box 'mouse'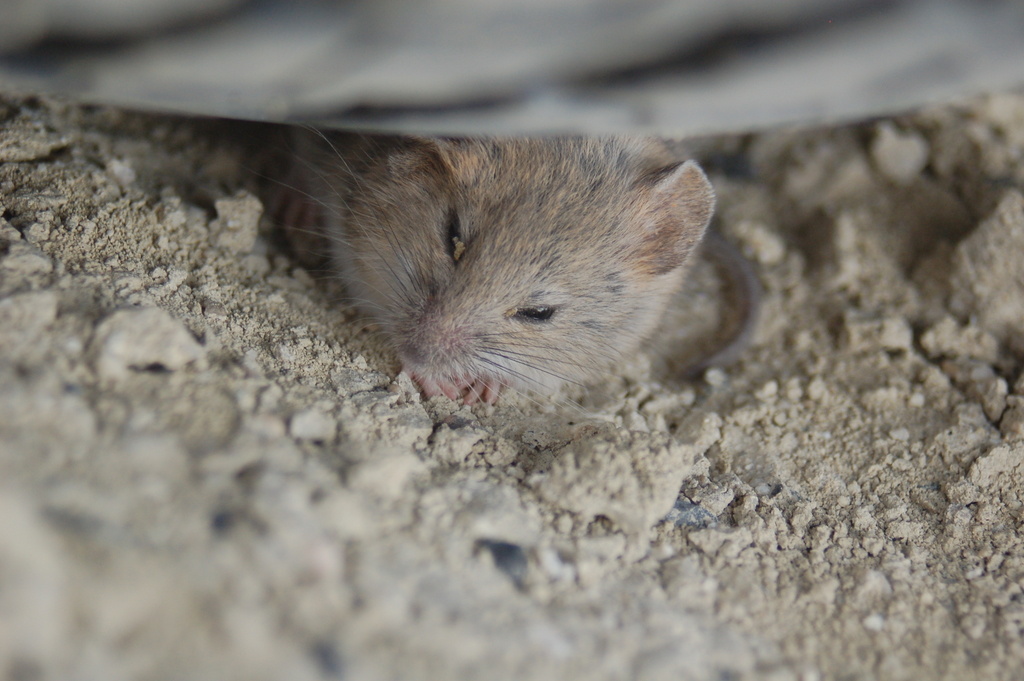
rect(240, 129, 763, 408)
